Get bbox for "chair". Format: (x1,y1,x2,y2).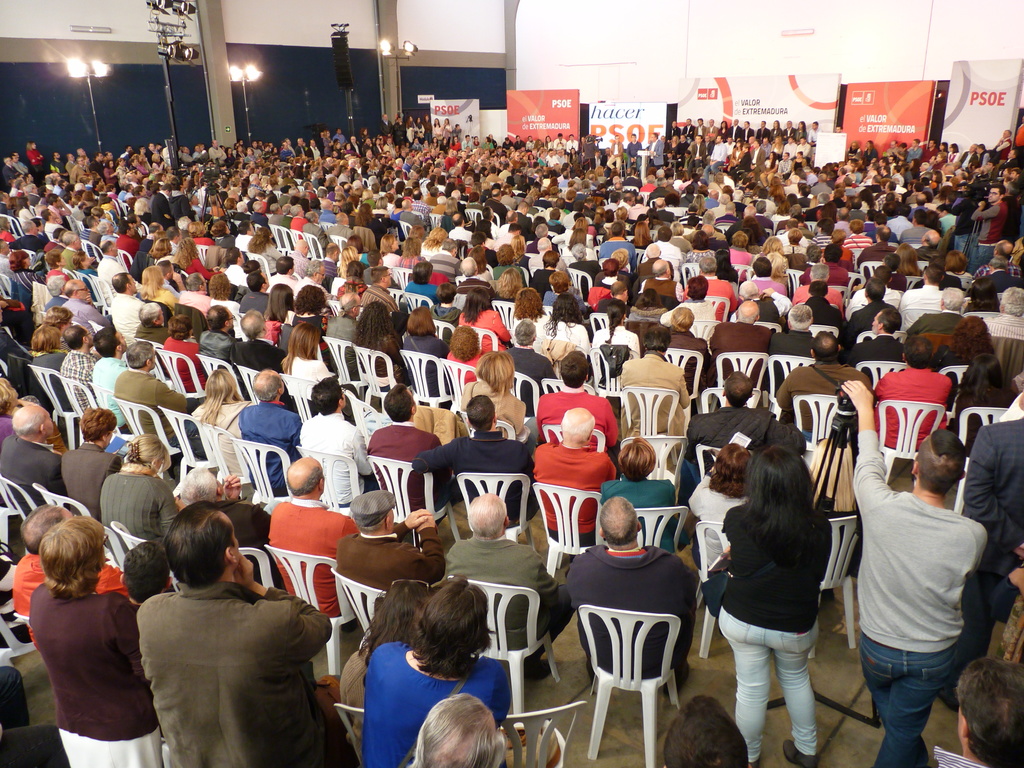
(390,266,414,287).
